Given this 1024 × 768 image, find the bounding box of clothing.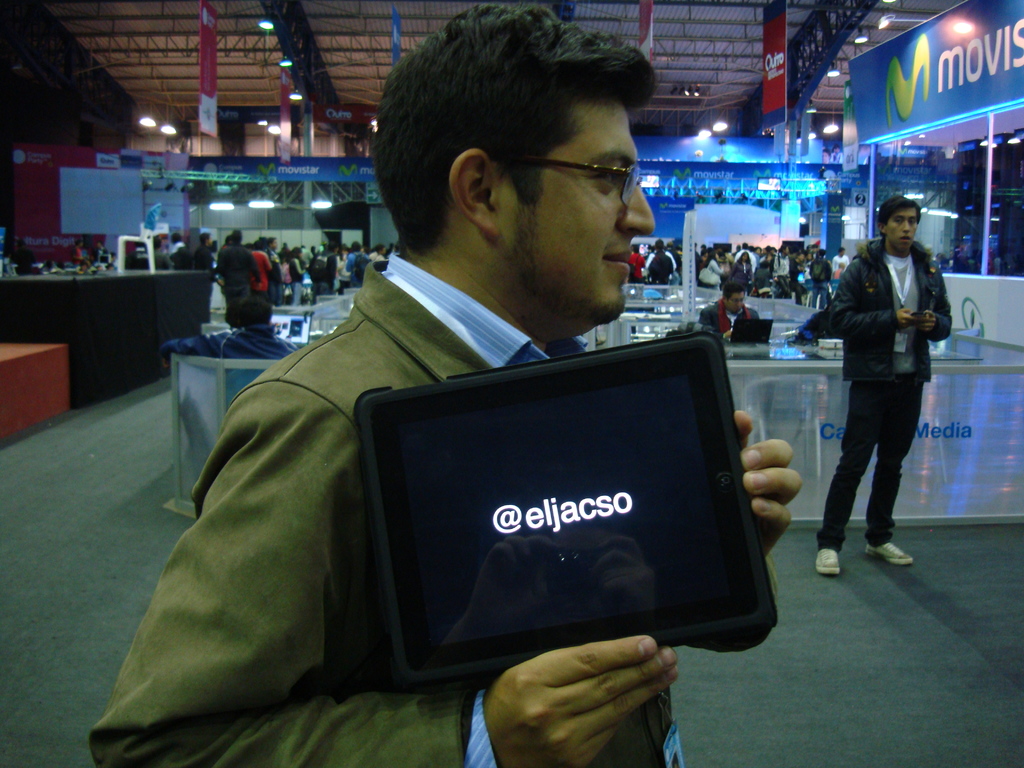
{"left": 732, "top": 262, "right": 750, "bottom": 282}.
